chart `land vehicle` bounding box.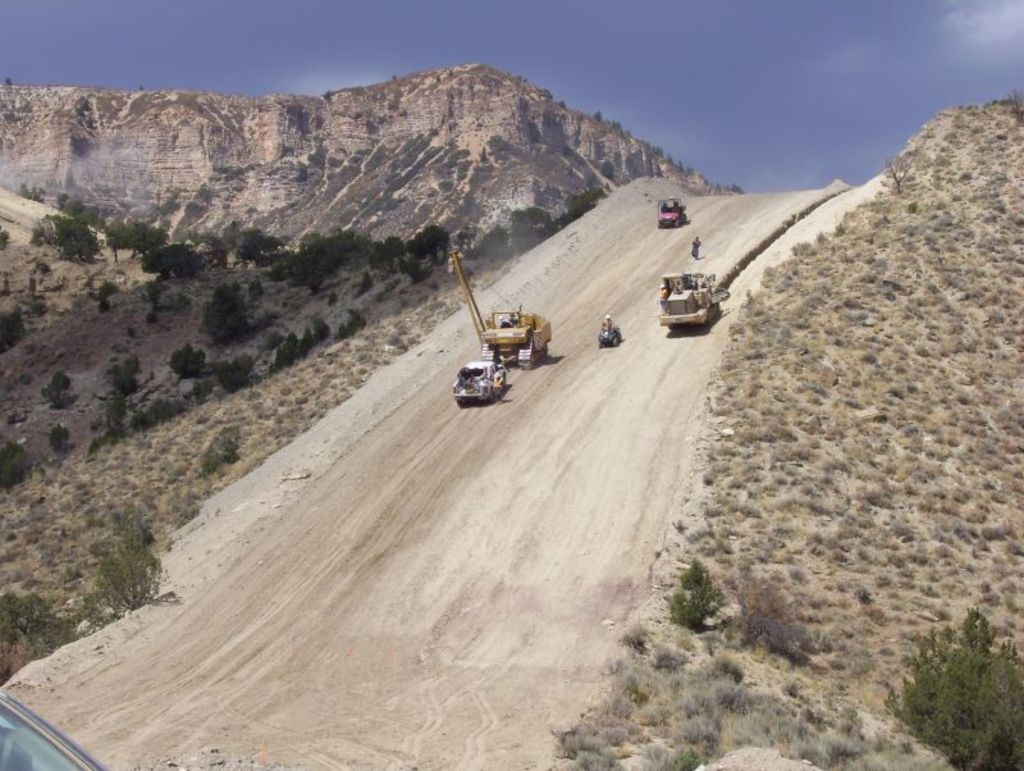
Charted: 657,268,724,336.
